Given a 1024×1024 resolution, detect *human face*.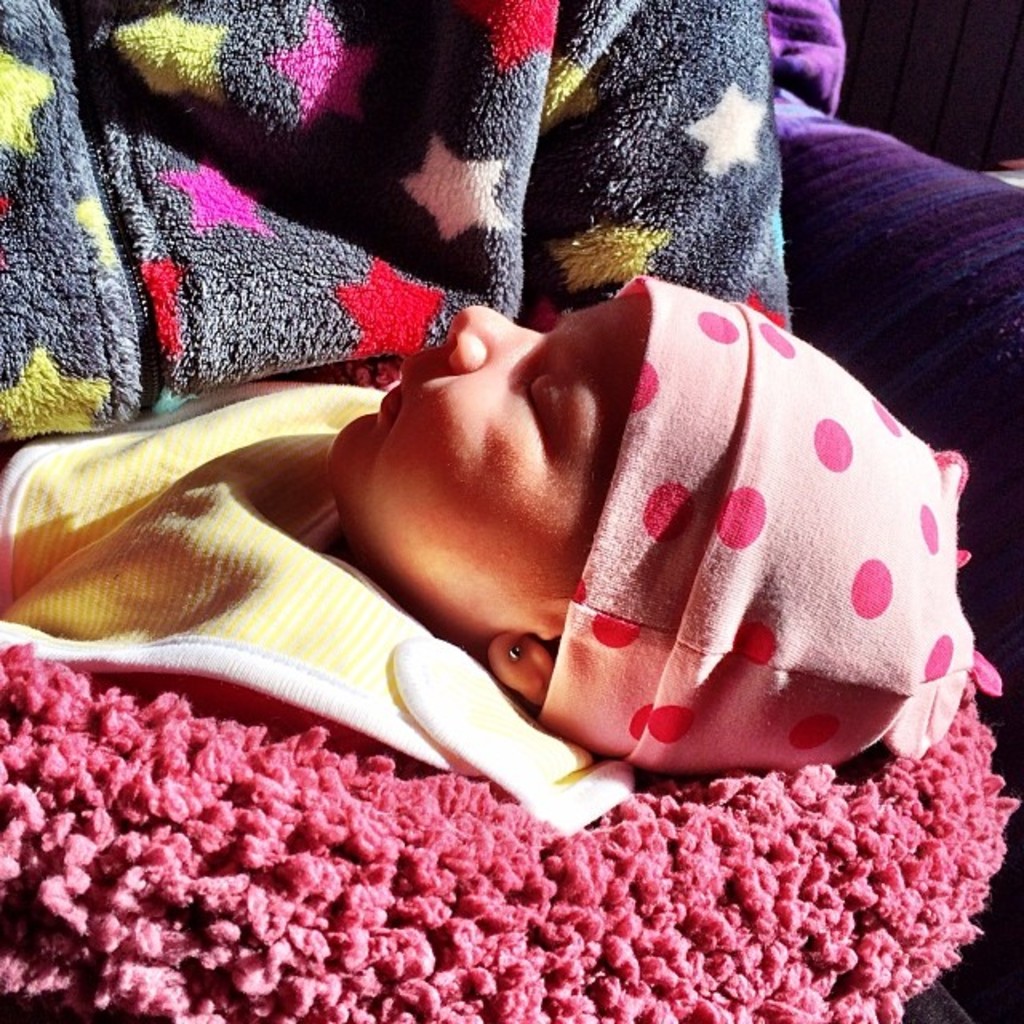
326, 291, 642, 634.
